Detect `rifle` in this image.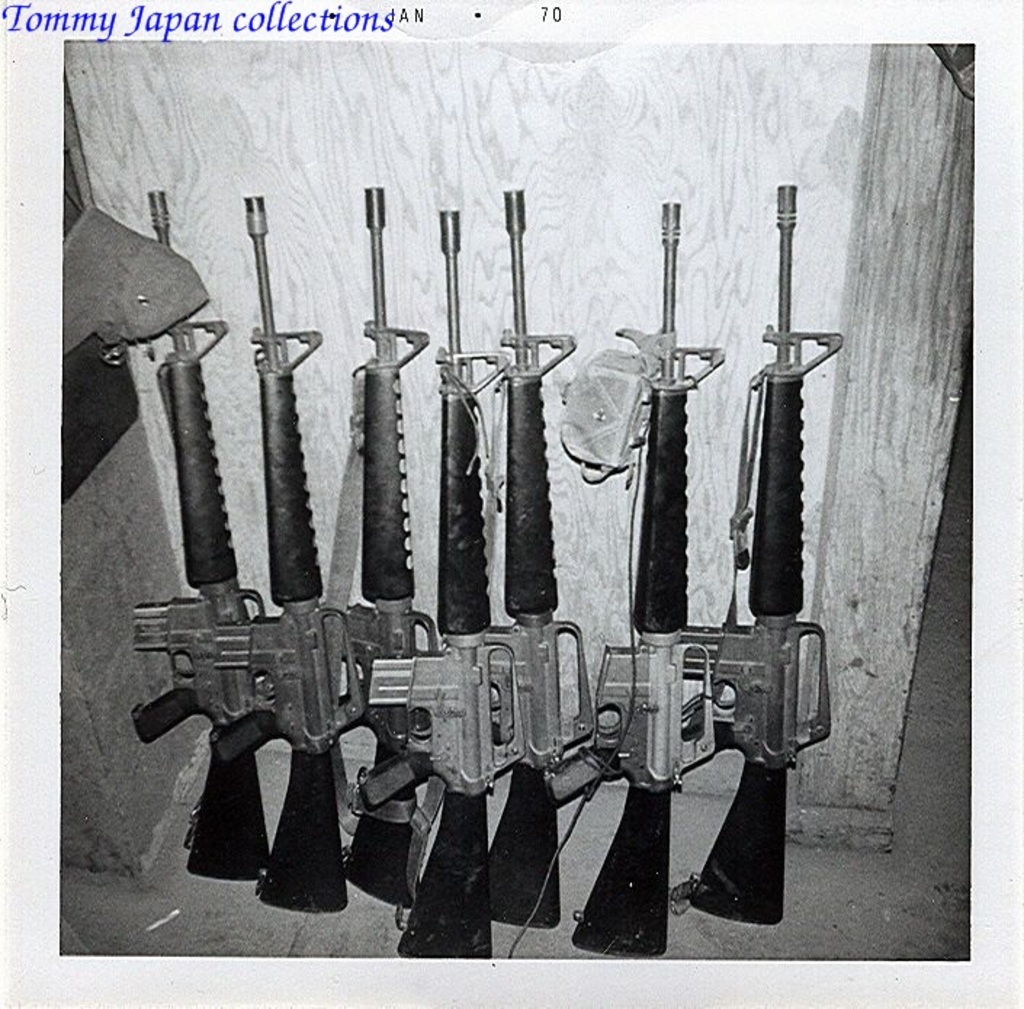
Detection: box(131, 187, 280, 886).
